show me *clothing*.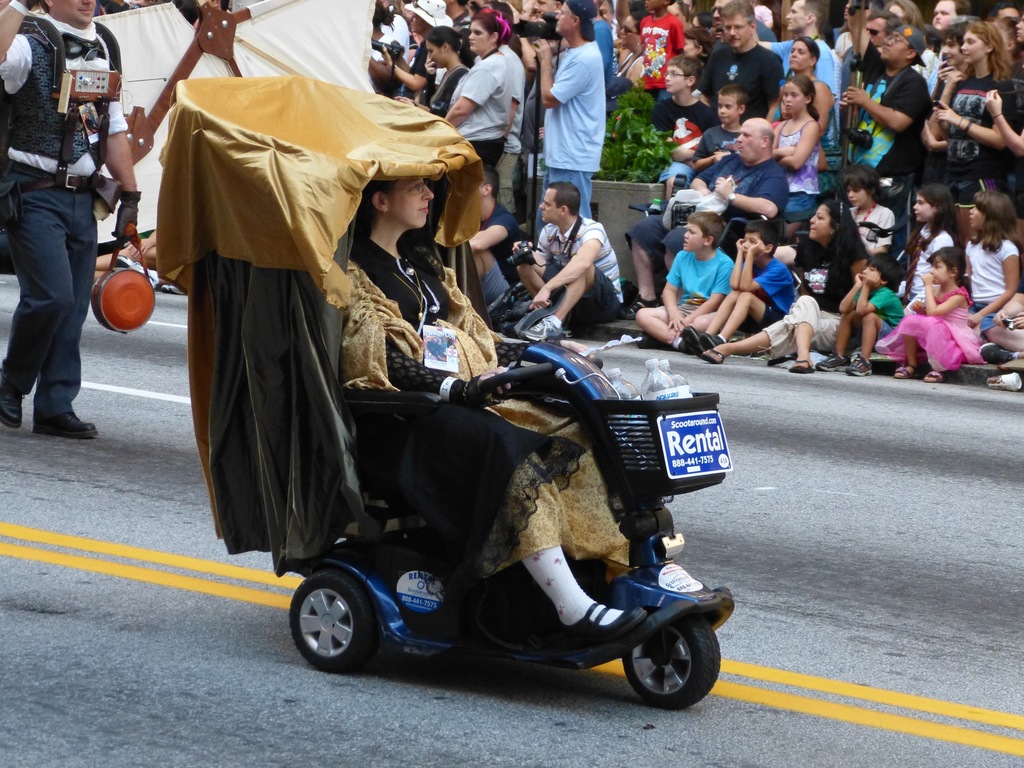
*clothing* is here: {"left": 811, "top": 28, "right": 849, "bottom": 136}.
